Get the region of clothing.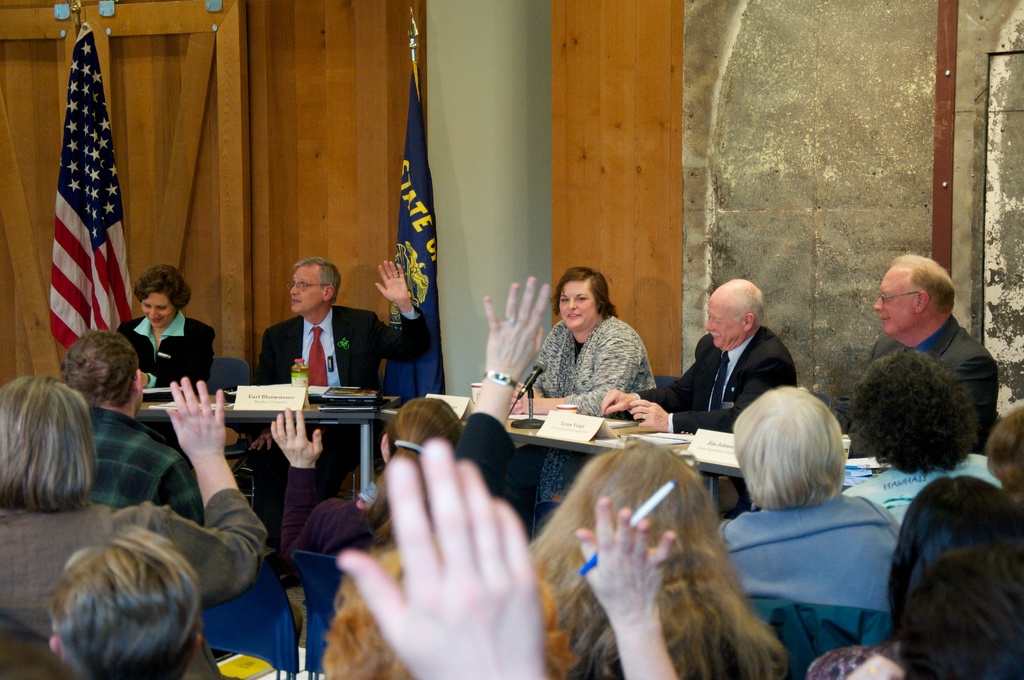
l=278, t=463, r=390, b=581.
